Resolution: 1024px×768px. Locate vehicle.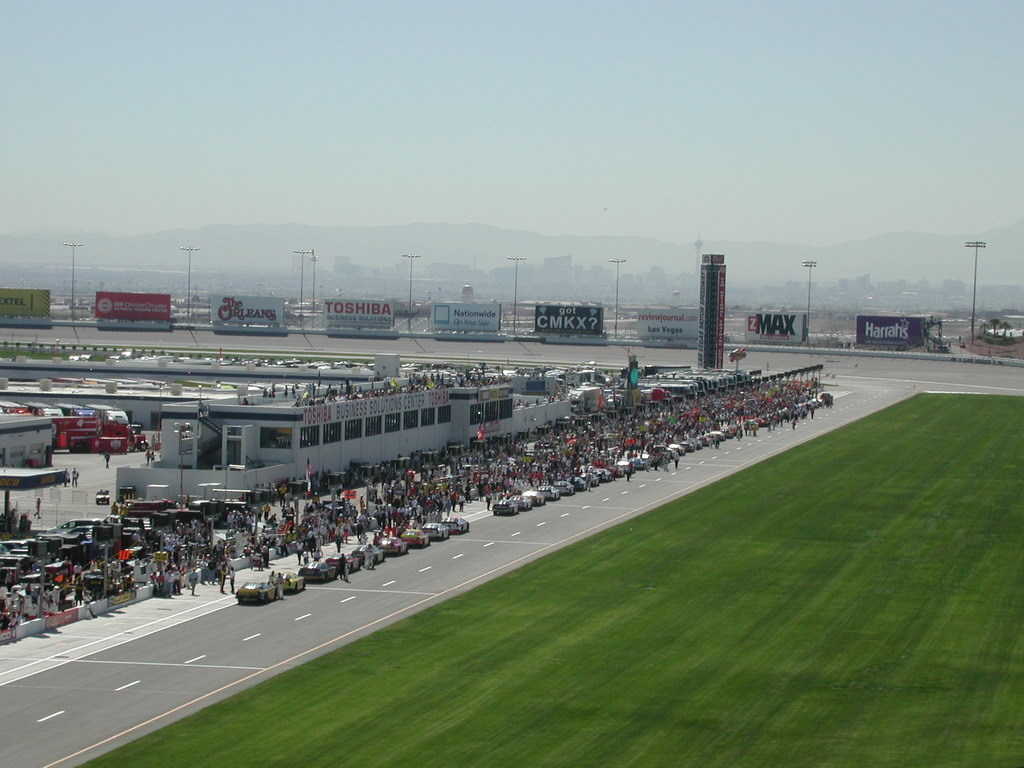
{"x1": 353, "y1": 540, "x2": 384, "y2": 564}.
